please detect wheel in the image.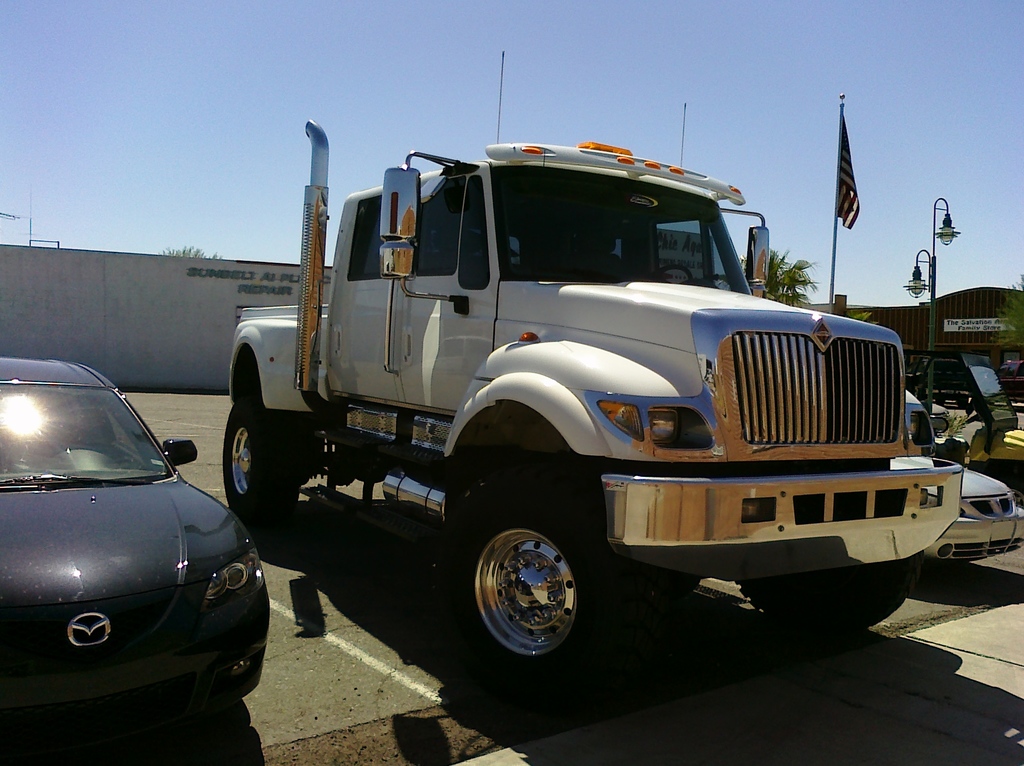
l=733, t=551, r=922, b=633.
